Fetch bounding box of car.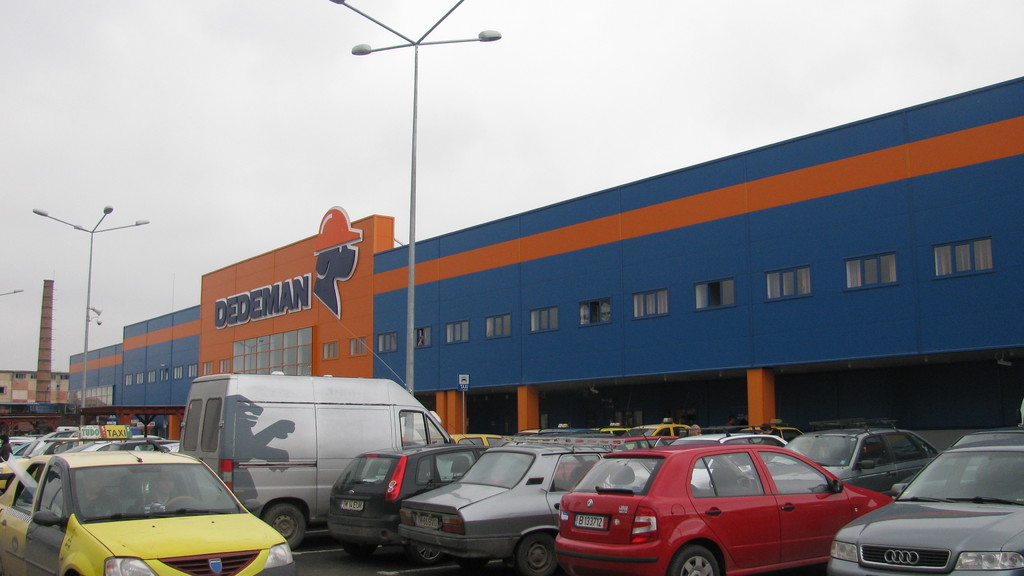
Bbox: [x1=399, y1=433, x2=631, y2=575].
